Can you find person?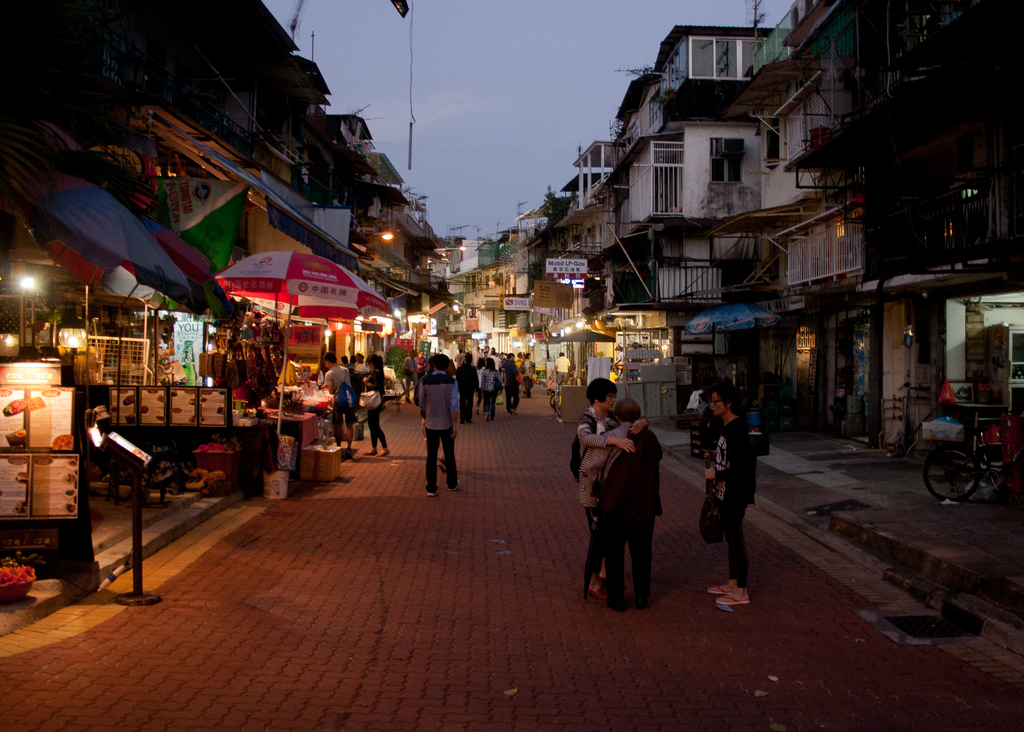
Yes, bounding box: (x1=598, y1=403, x2=661, y2=614).
